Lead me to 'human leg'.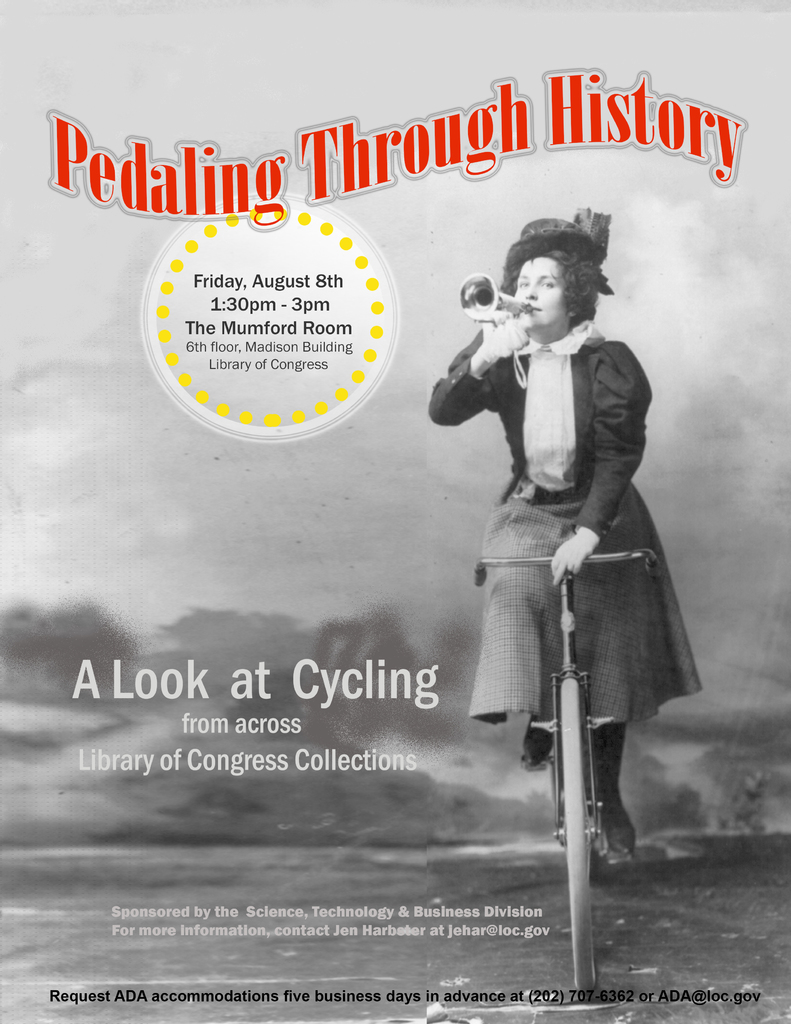
Lead to crop(488, 508, 568, 770).
